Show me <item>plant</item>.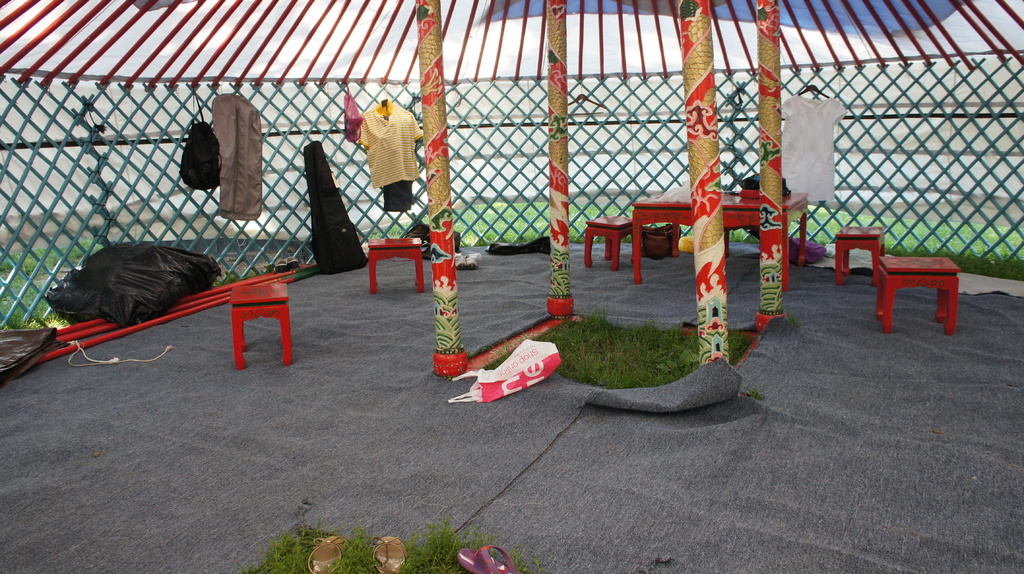
<item>plant</item> is here: region(486, 299, 758, 391).
